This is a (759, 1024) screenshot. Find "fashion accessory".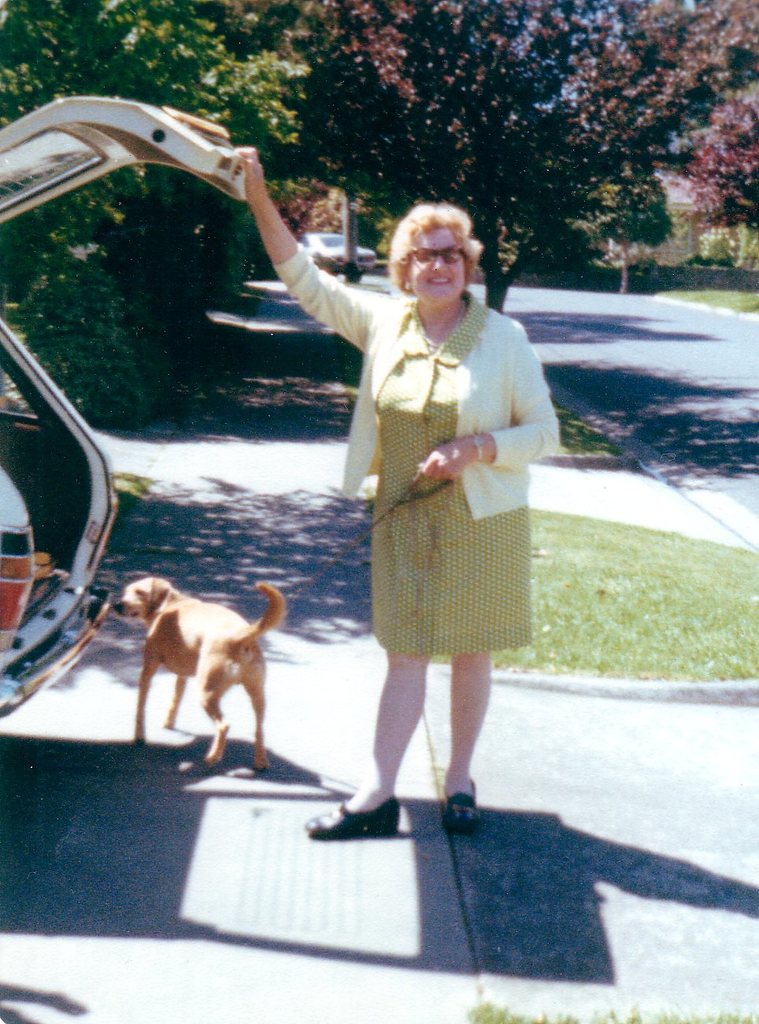
Bounding box: (403, 282, 410, 292).
